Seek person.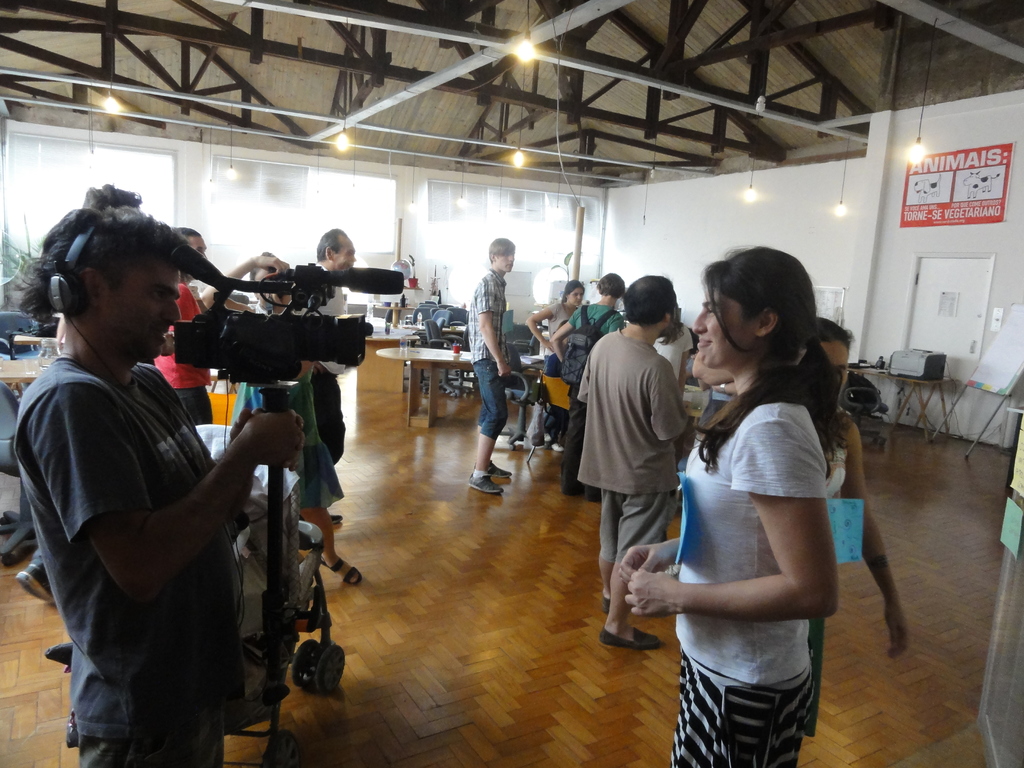
(527, 277, 602, 500).
